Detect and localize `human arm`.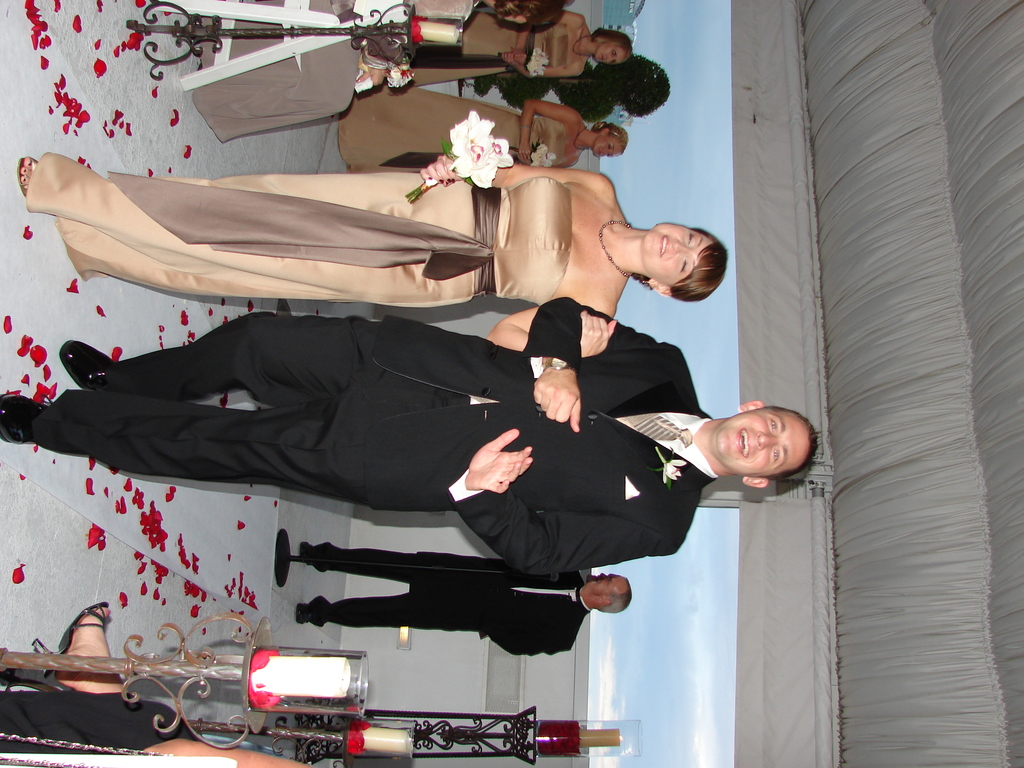
Localized at select_region(525, 6, 584, 28).
